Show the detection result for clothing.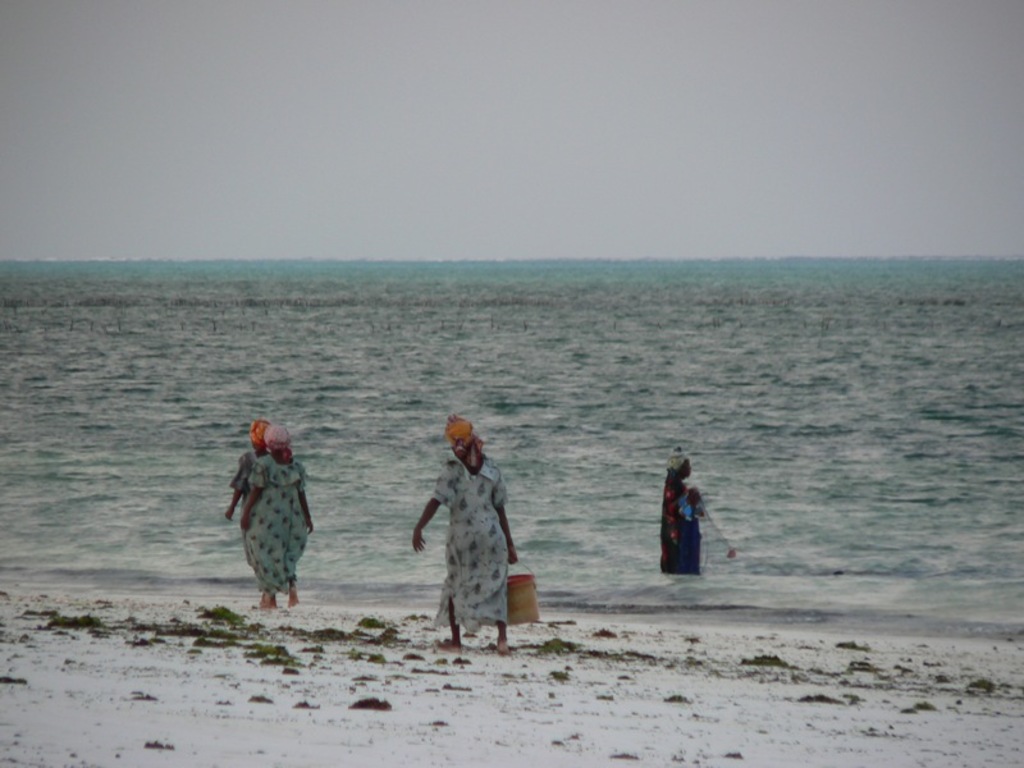
660, 476, 705, 577.
